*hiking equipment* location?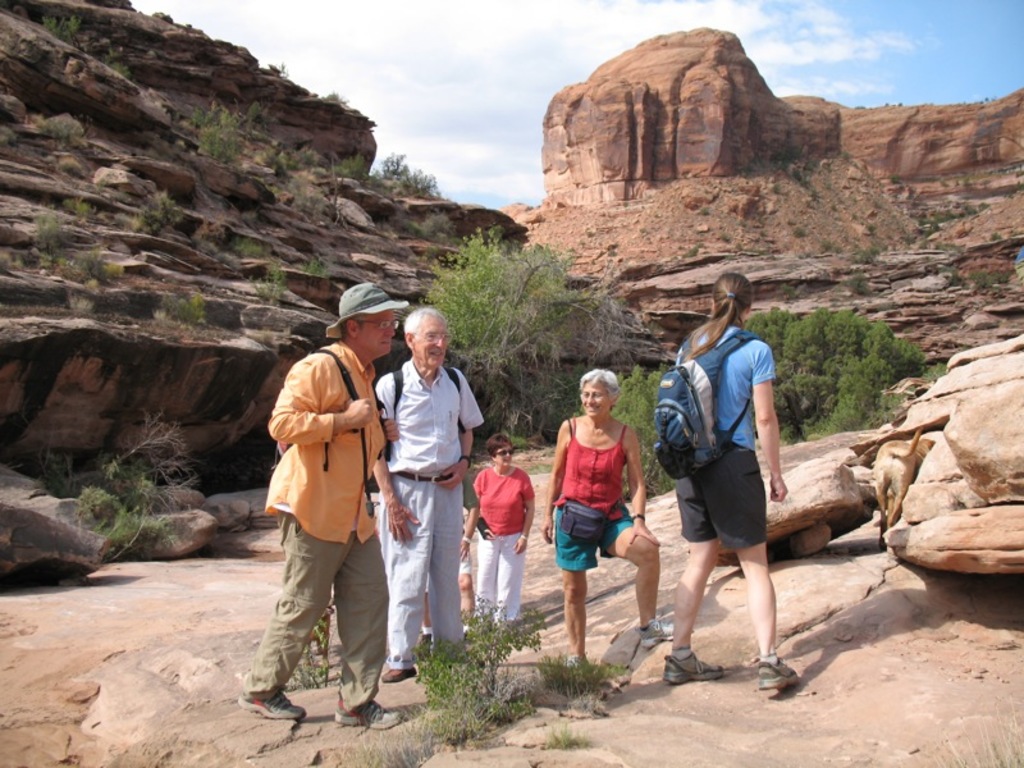
pyautogui.locateOnScreen(567, 649, 586, 675)
